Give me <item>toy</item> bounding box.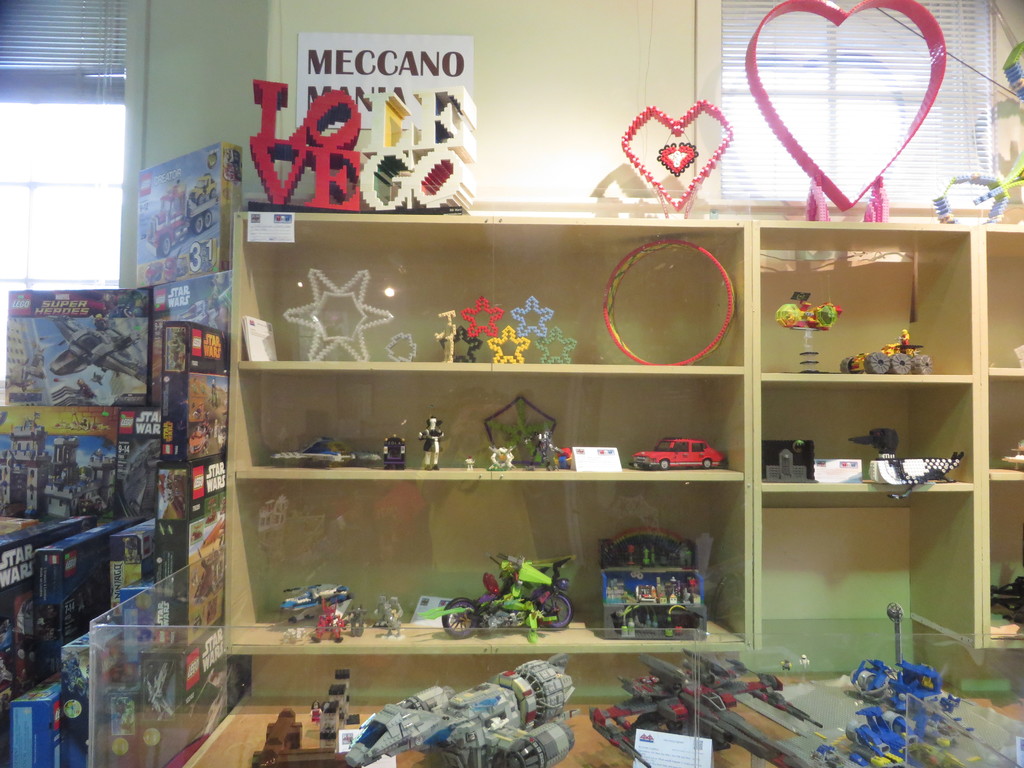
(left=420, top=415, right=444, bottom=468).
